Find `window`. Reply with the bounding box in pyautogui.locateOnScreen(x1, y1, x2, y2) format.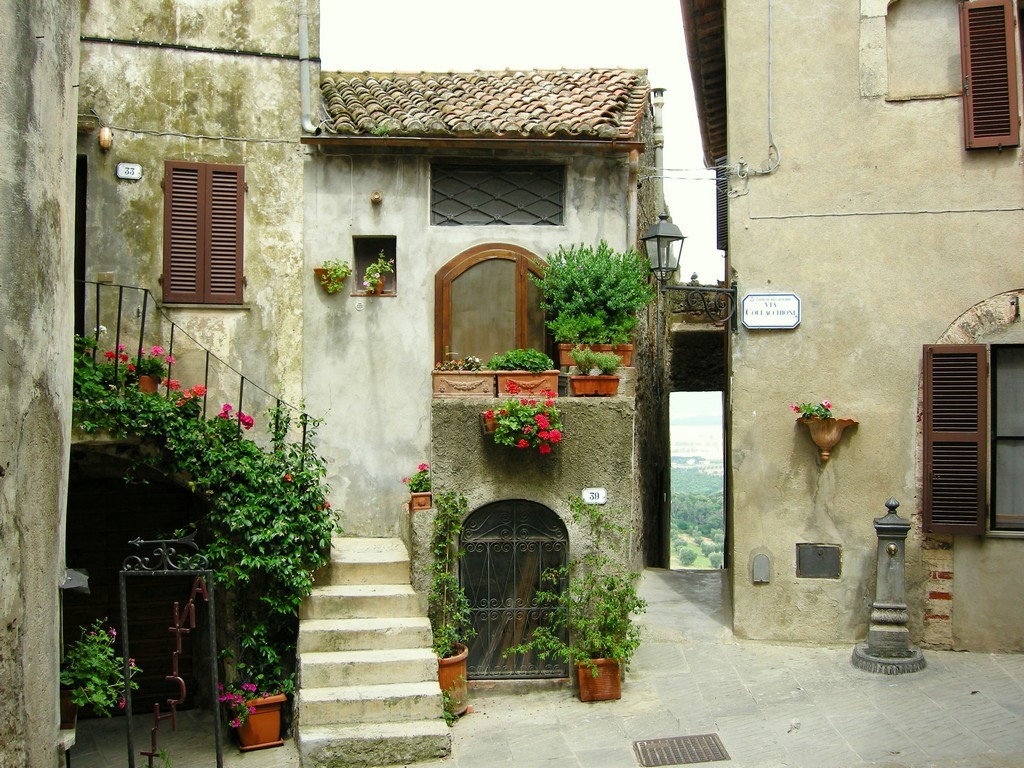
pyautogui.locateOnScreen(164, 165, 245, 309).
